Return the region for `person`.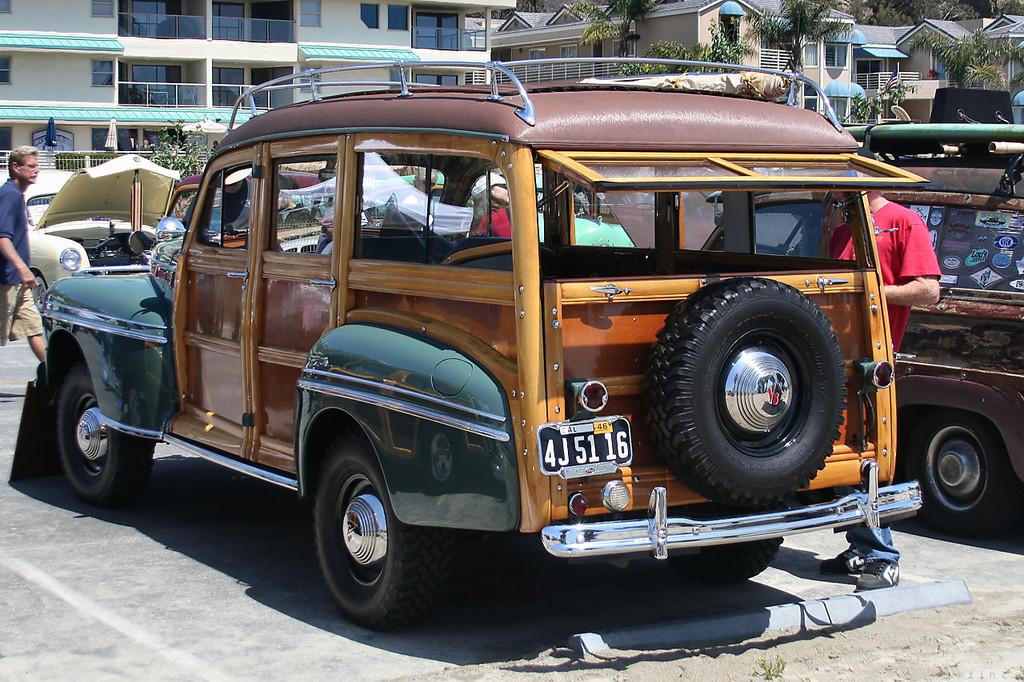
<box>469,172,514,242</box>.
